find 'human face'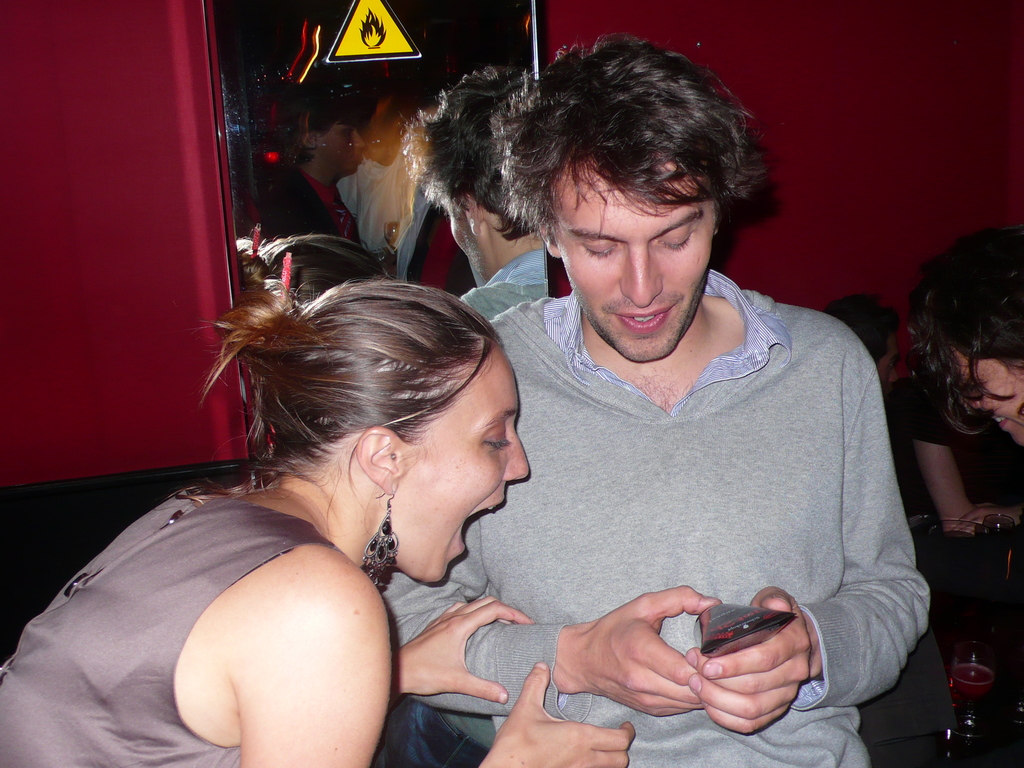
{"x1": 953, "y1": 344, "x2": 1023, "y2": 446}
